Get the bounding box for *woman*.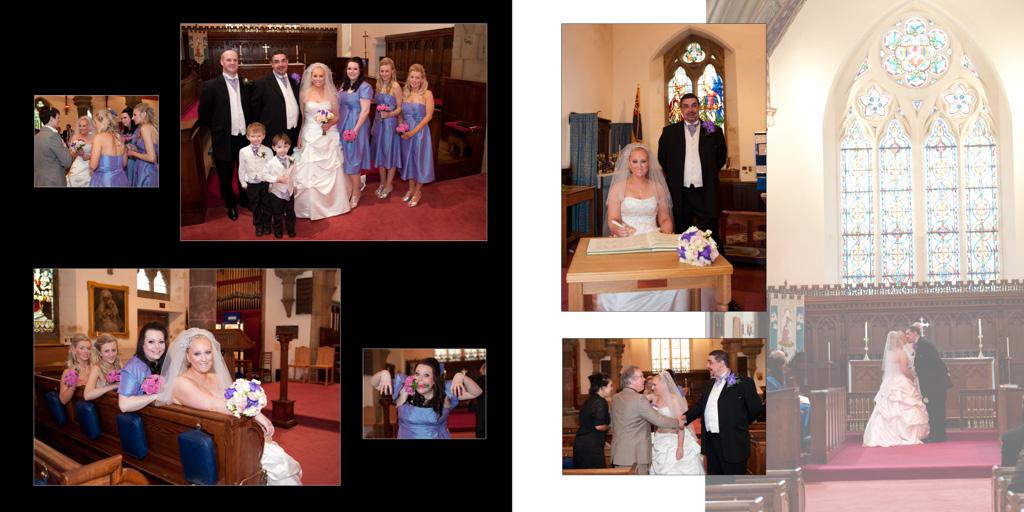
83,331,127,401.
